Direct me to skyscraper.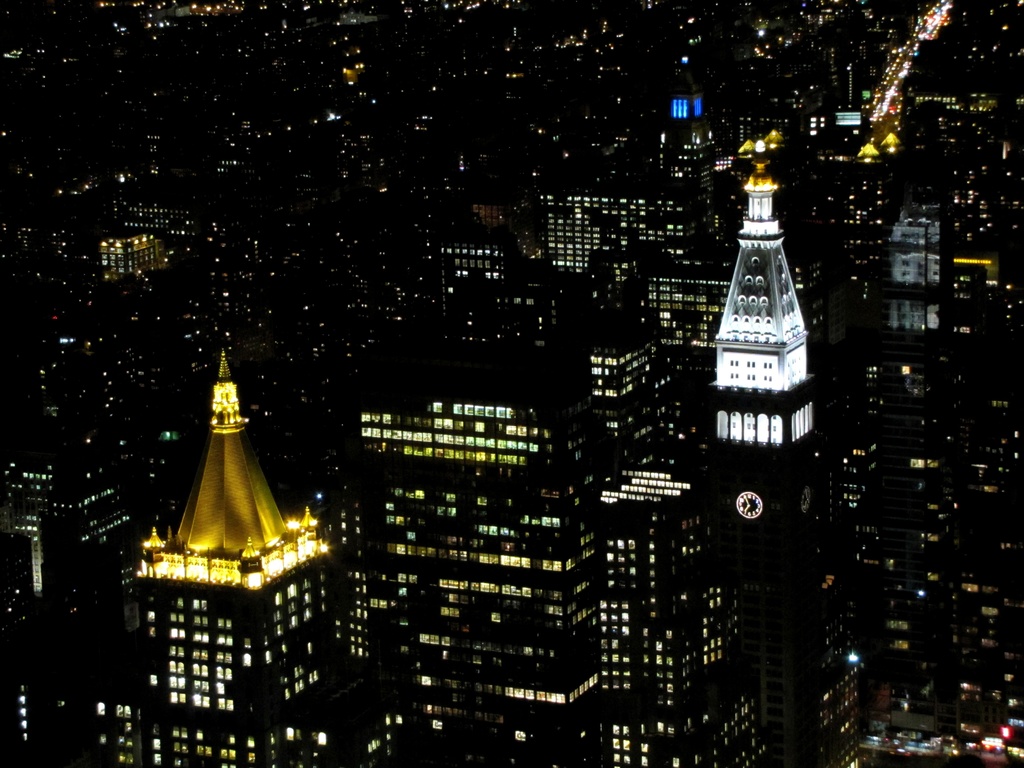
Direction: (left=442, top=190, right=510, bottom=343).
